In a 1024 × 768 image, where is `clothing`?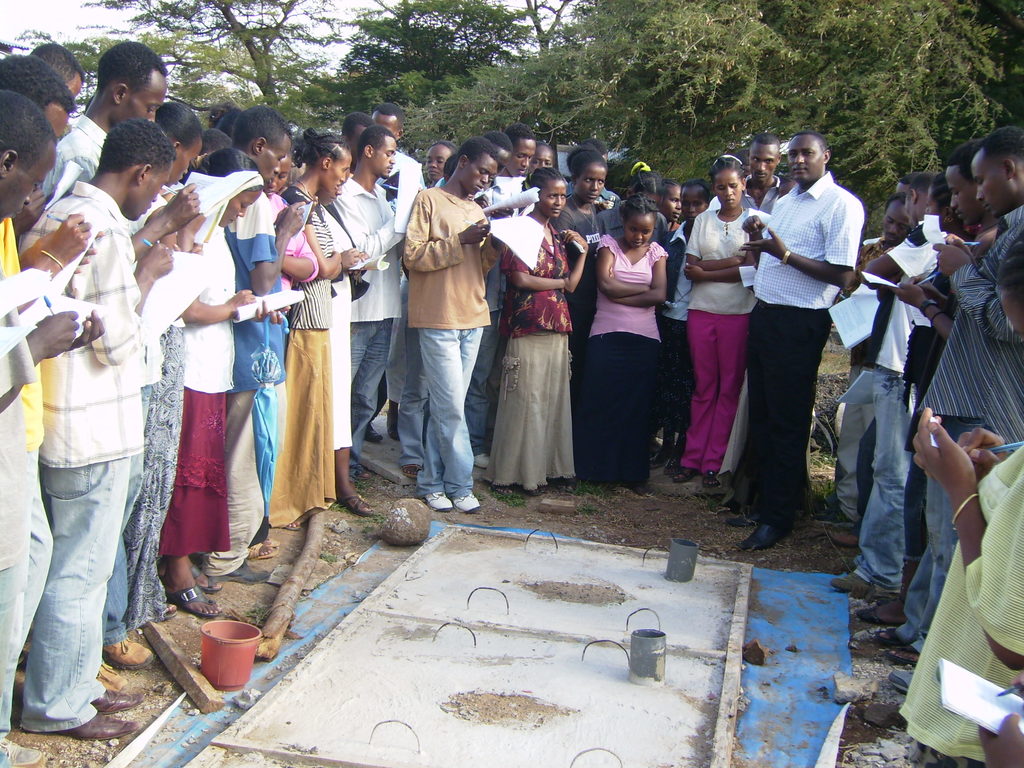
[left=554, top=198, right=601, bottom=244].
